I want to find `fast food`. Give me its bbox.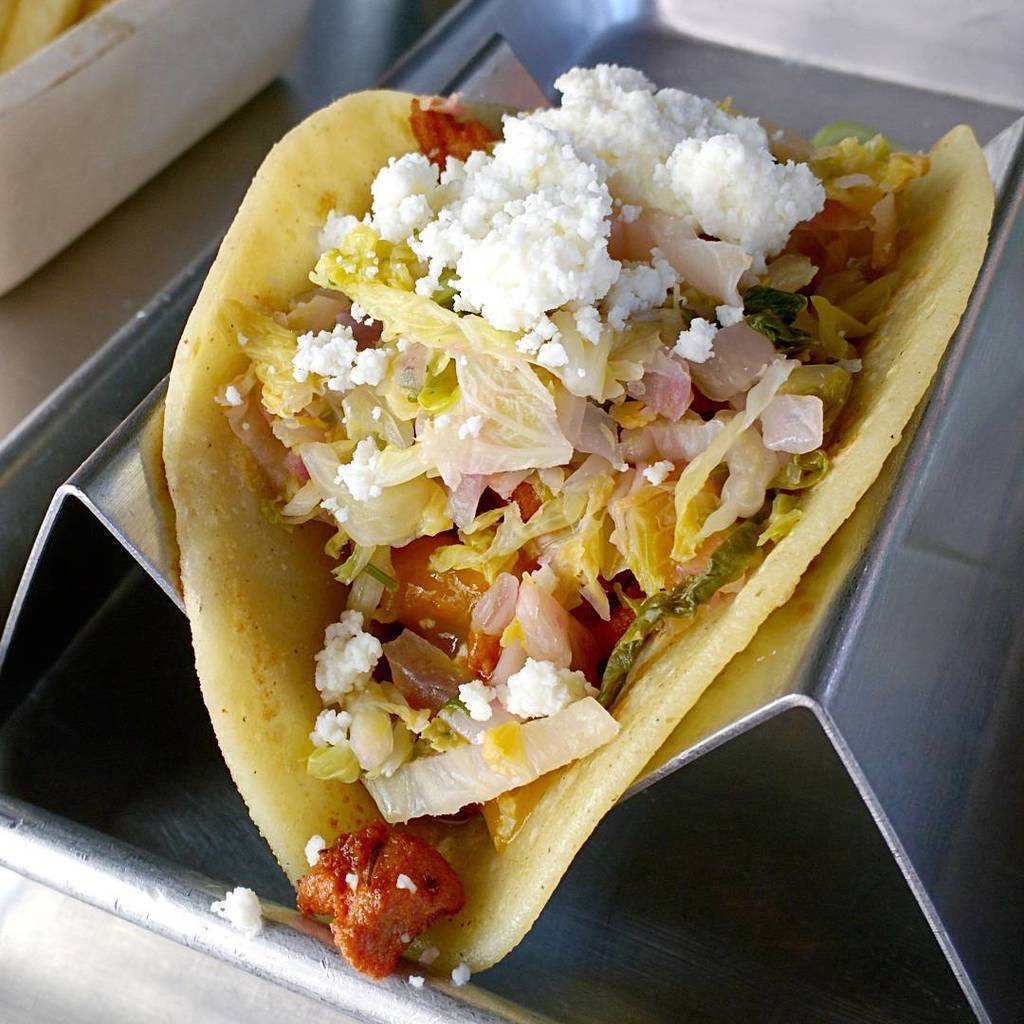
127:53:1023:845.
